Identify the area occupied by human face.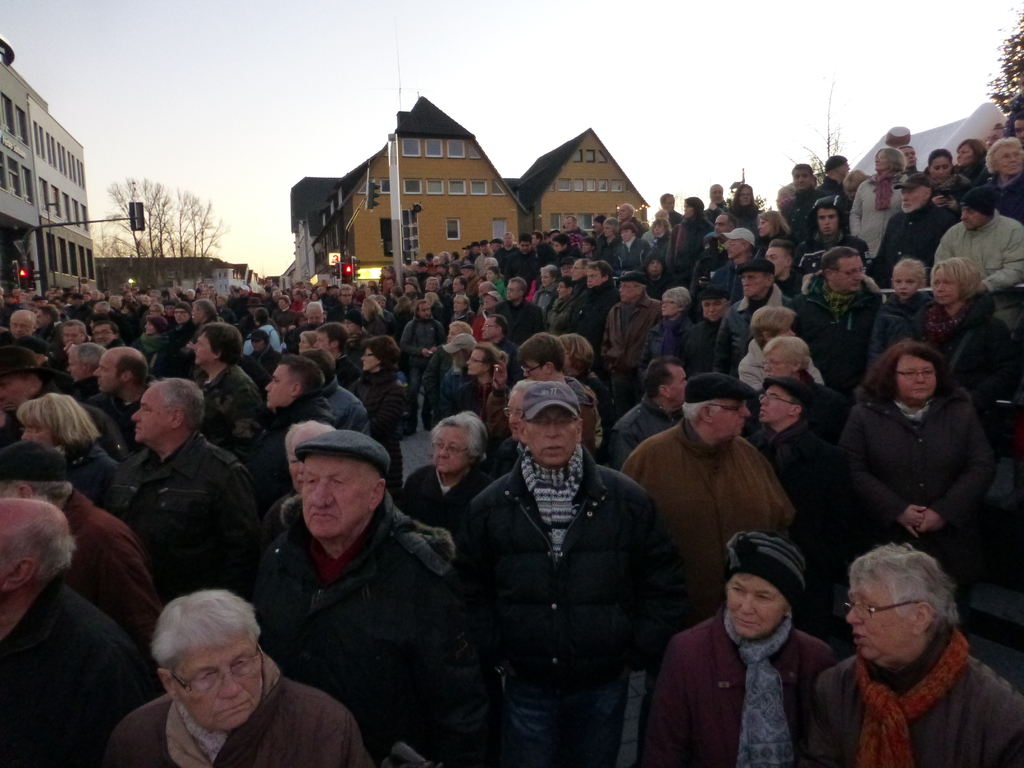
Area: box=[447, 326, 459, 341].
